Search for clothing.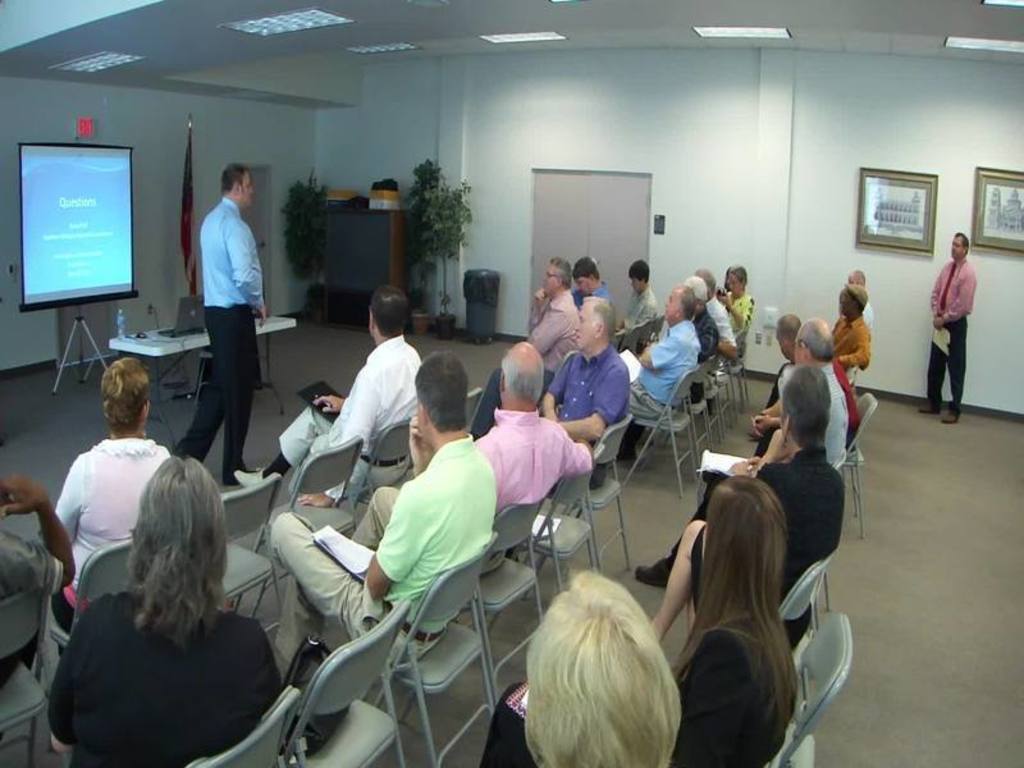
Found at x1=282 y1=335 x2=422 y2=500.
